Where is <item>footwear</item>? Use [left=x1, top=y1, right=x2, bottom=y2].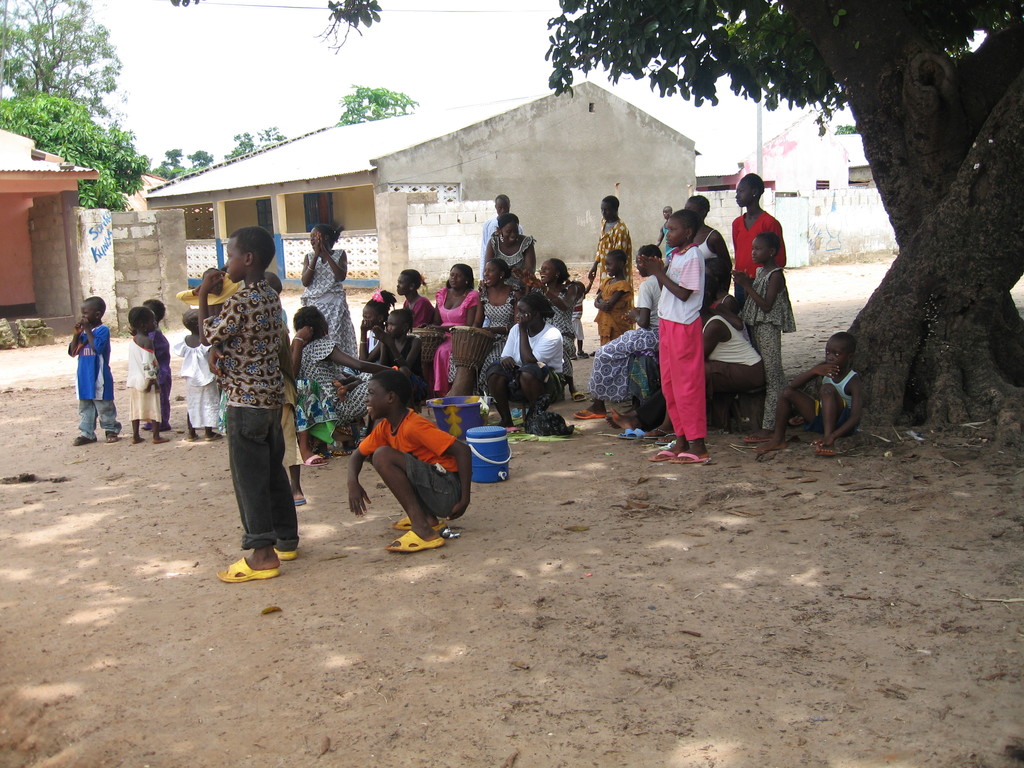
[left=271, top=539, right=297, bottom=564].
